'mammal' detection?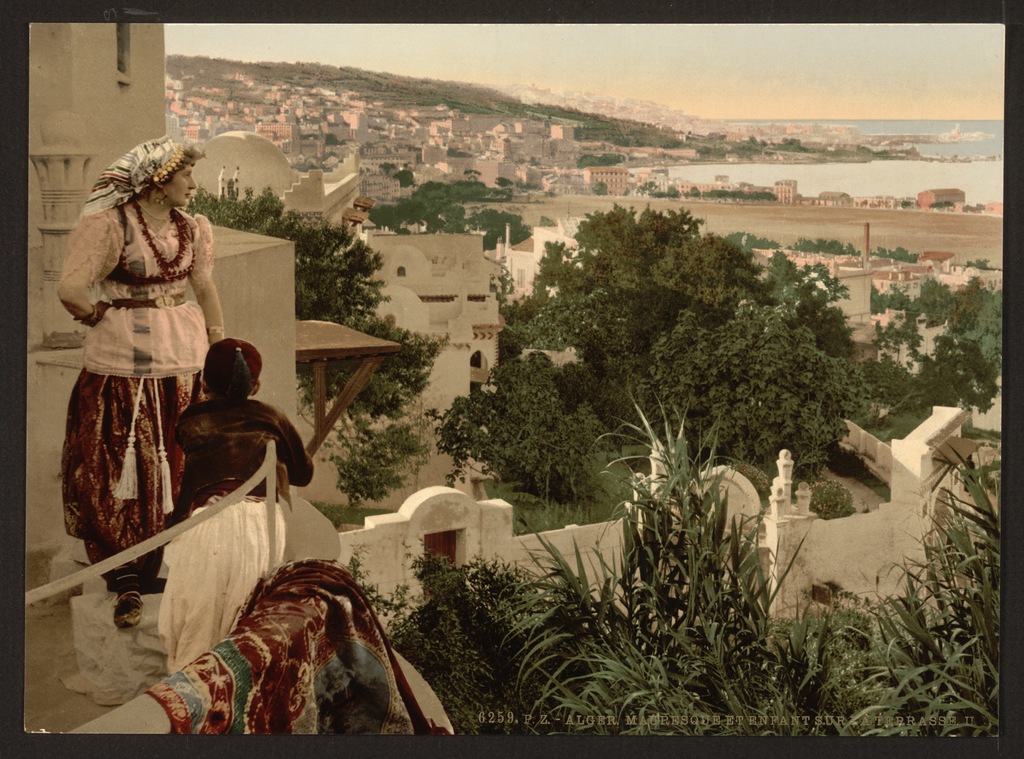
l=163, t=337, r=317, b=678
